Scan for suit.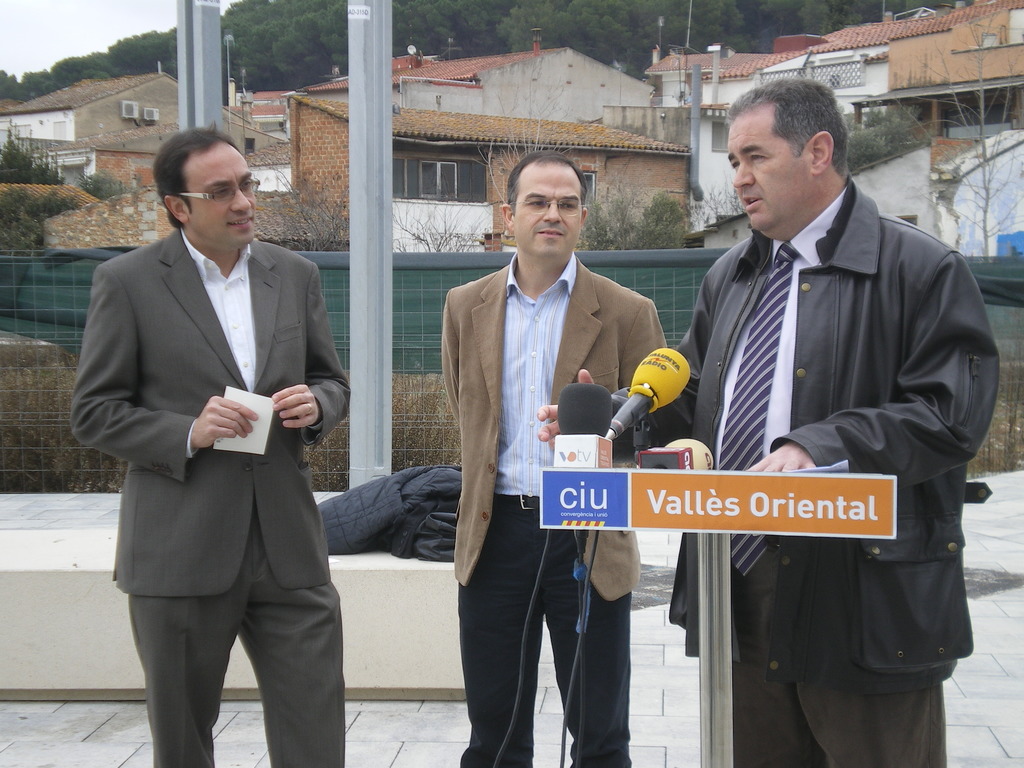
Scan result: bbox=[439, 253, 669, 767].
